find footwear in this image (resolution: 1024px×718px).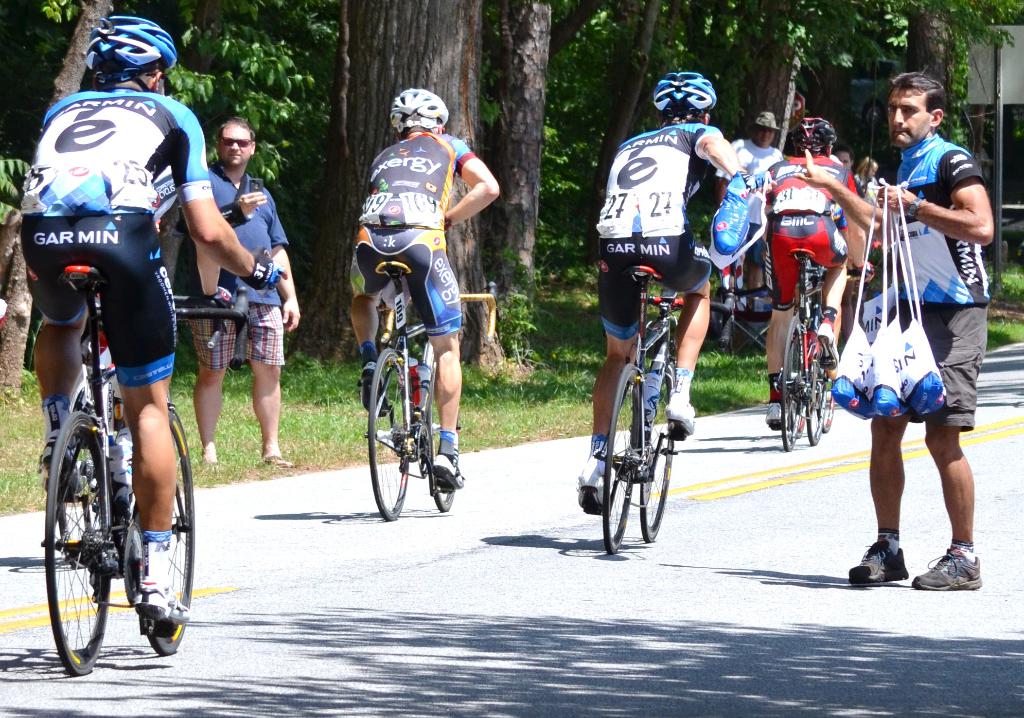
rect(870, 534, 989, 596).
